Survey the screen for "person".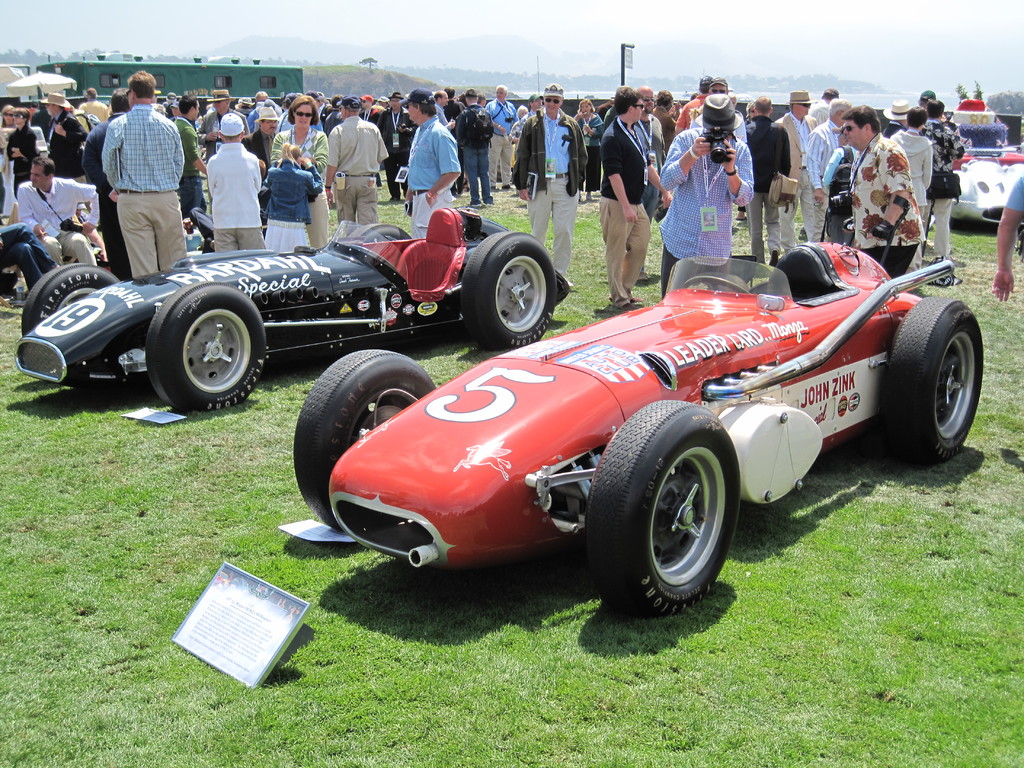
Survey found: <region>160, 93, 177, 118</region>.
